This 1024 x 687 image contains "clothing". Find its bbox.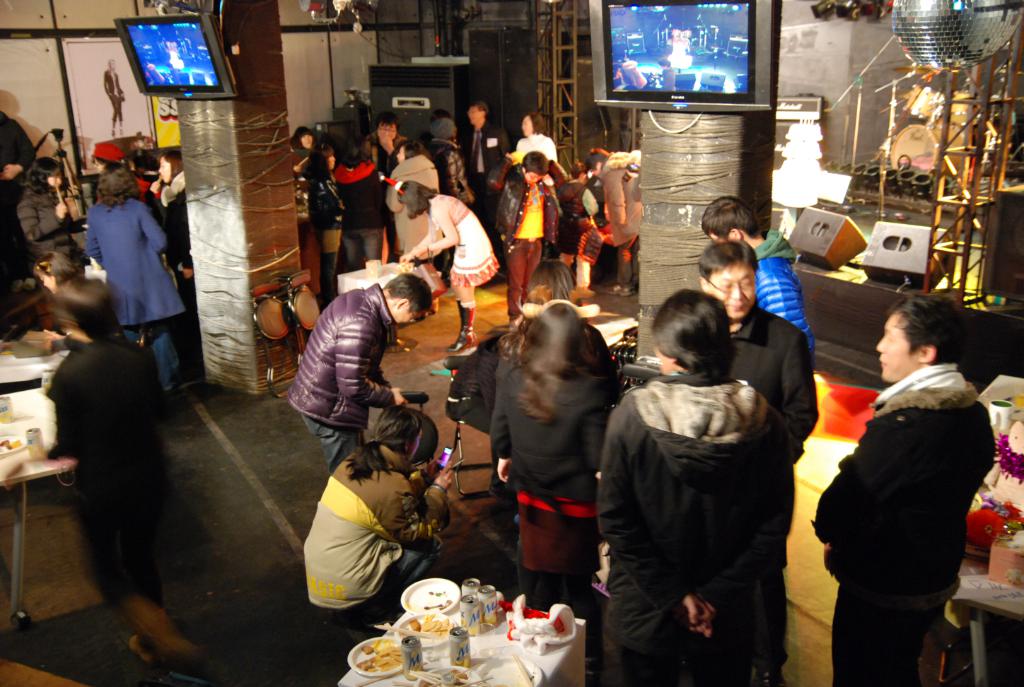
bbox=[422, 192, 502, 299].
